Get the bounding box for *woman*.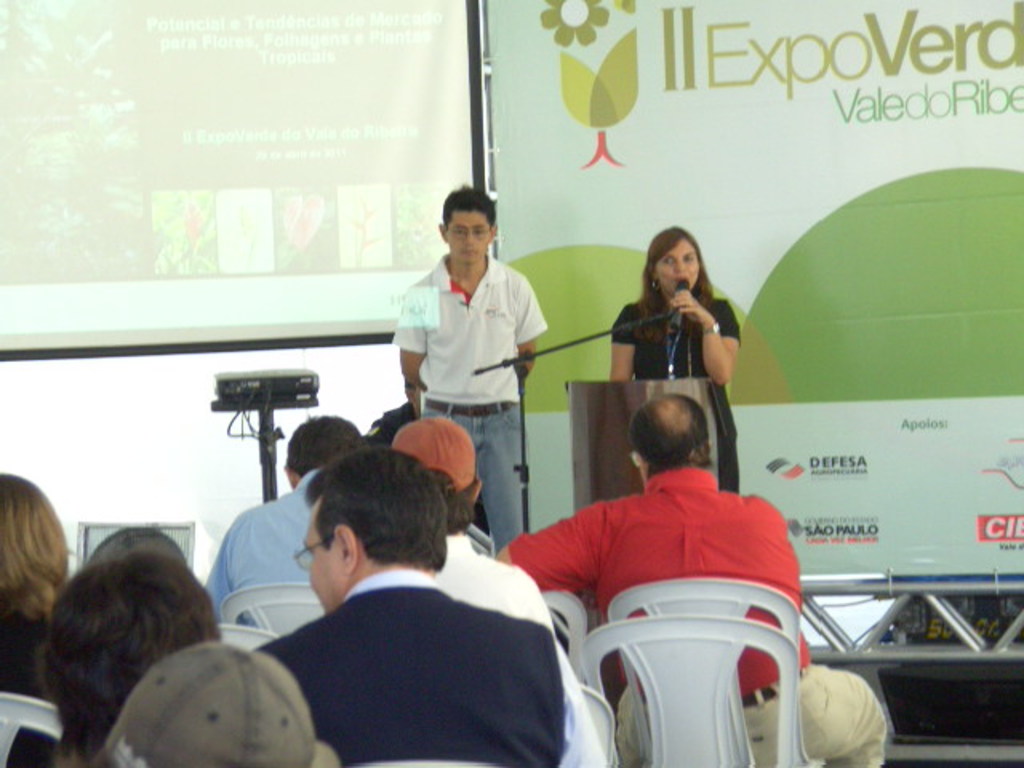
{"left": 598, "top": 234, "right": 744, "bottom": 450}.
